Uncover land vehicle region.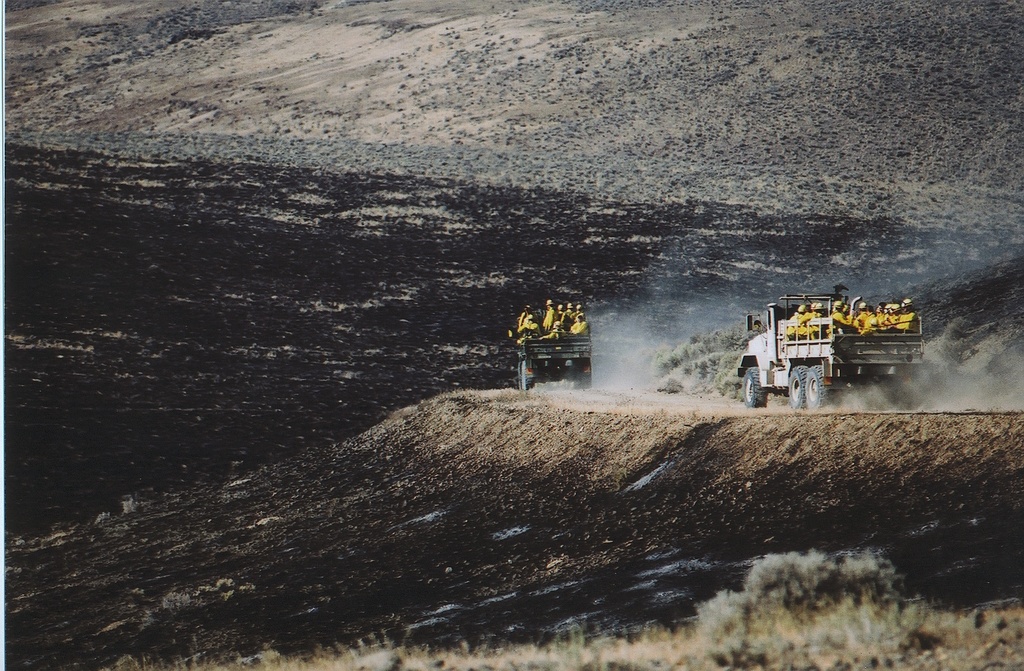
Uncovered: BBox(725, 286, 931, 405).
